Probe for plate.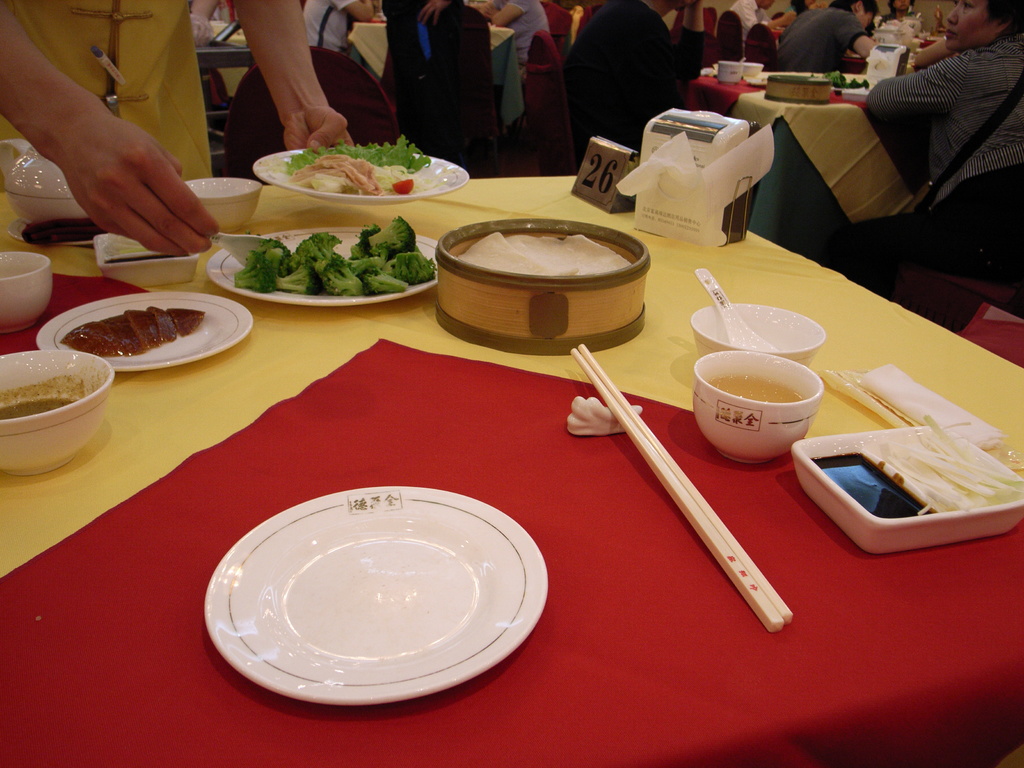
Probe result: {"left": 209, "top": 225, "right": 446, "bottom": 310}.
